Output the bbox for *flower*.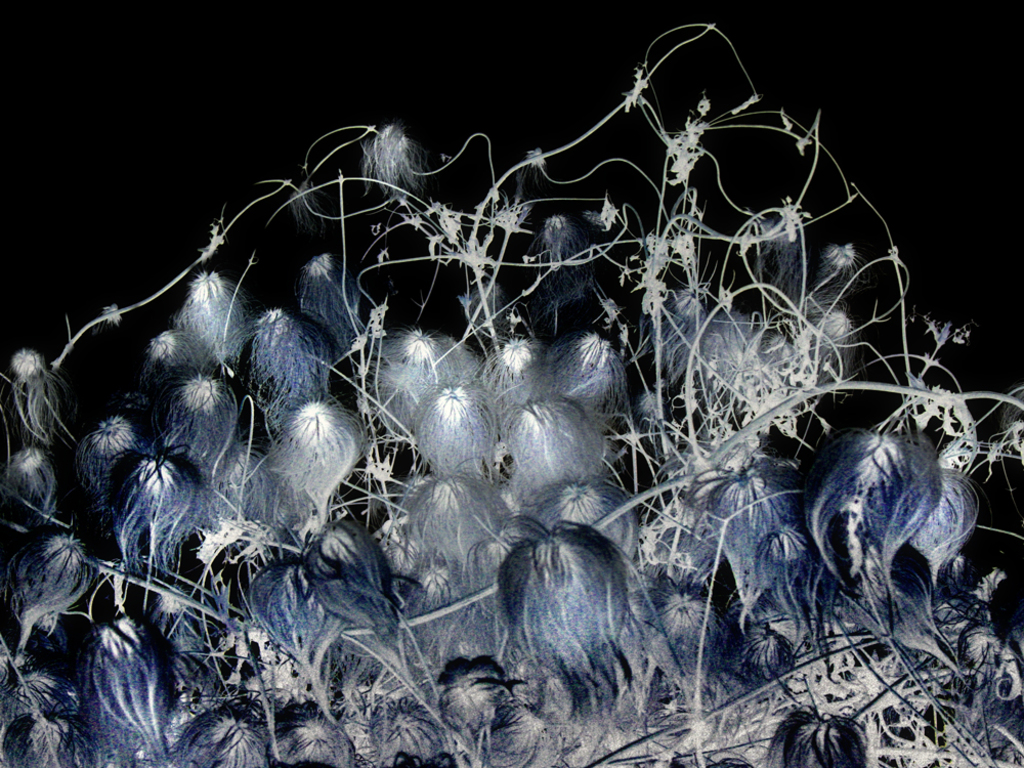
(left=176, top=271, right=253, bottom=355).
